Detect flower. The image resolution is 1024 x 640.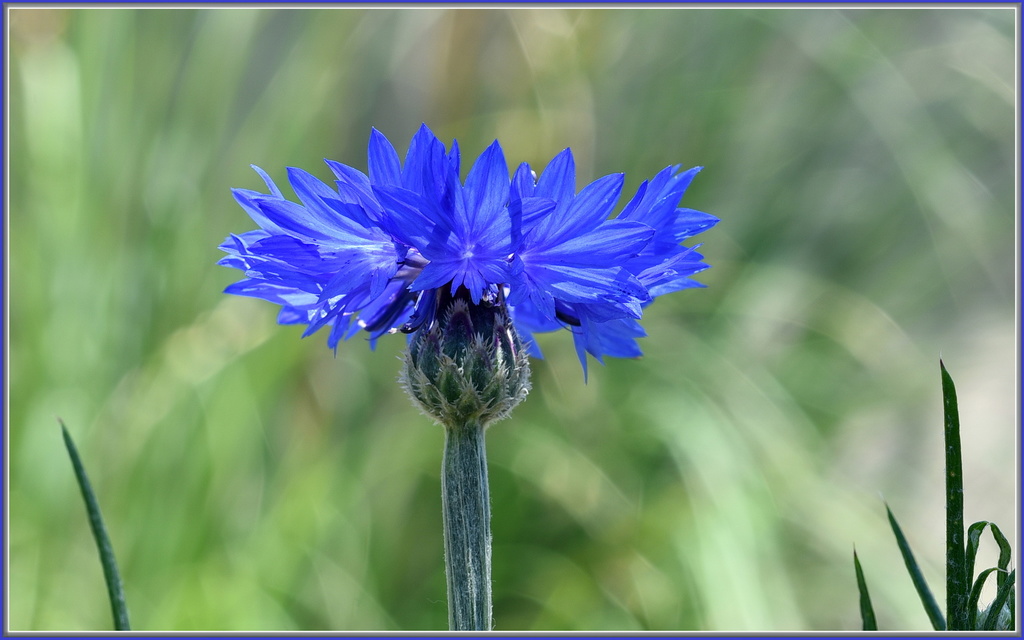
(left=230, top=127, right=692, bottom=411).
